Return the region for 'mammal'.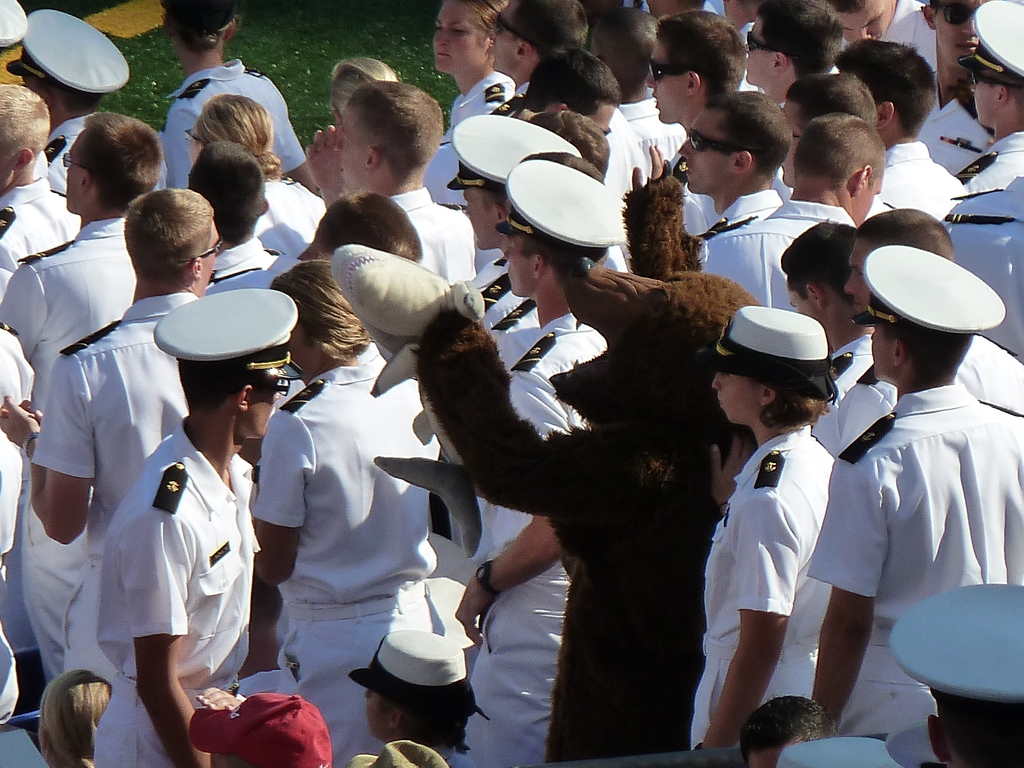
<box>454,148,630,767</box>.
